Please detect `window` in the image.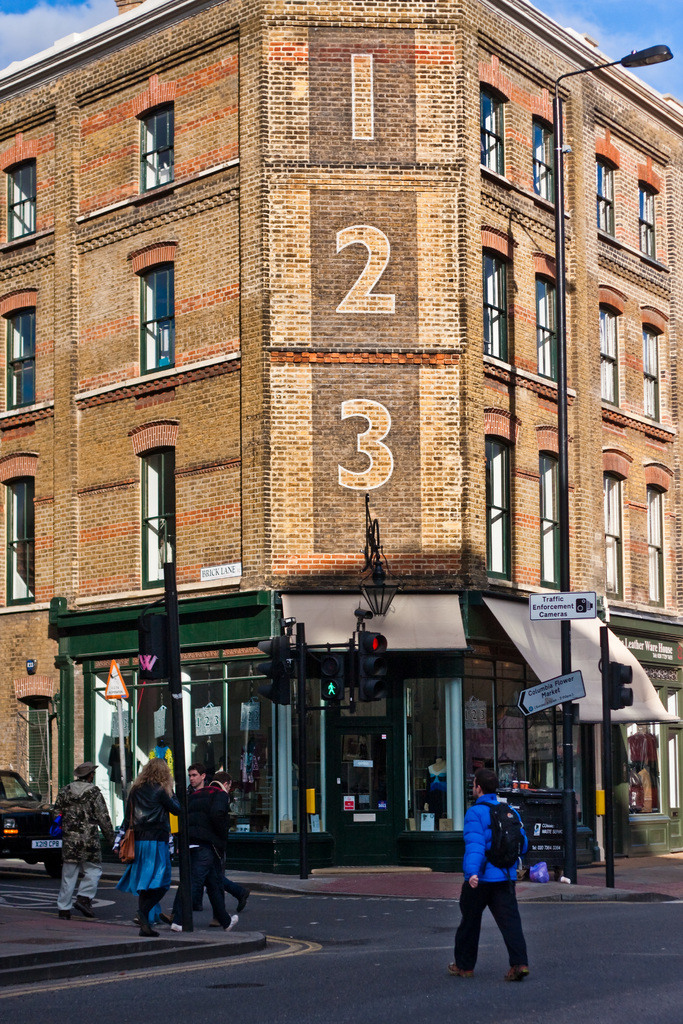
x1=120, y1=228, x2=181, y2=368.
